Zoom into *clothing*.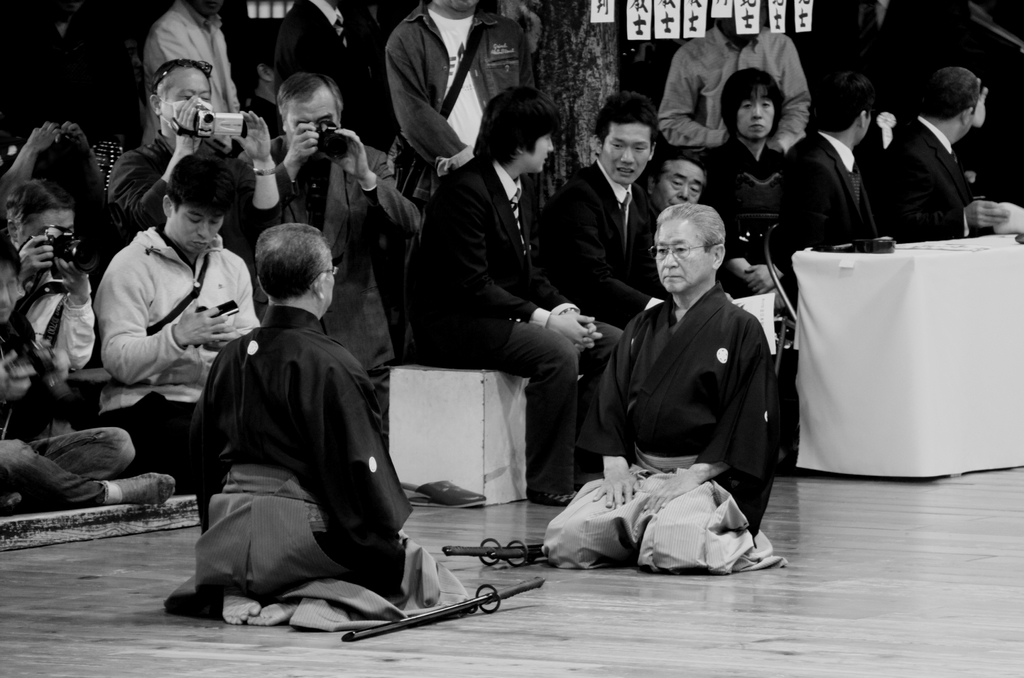
Zoom target: left=542, top=163, right=652, bottom=352.
